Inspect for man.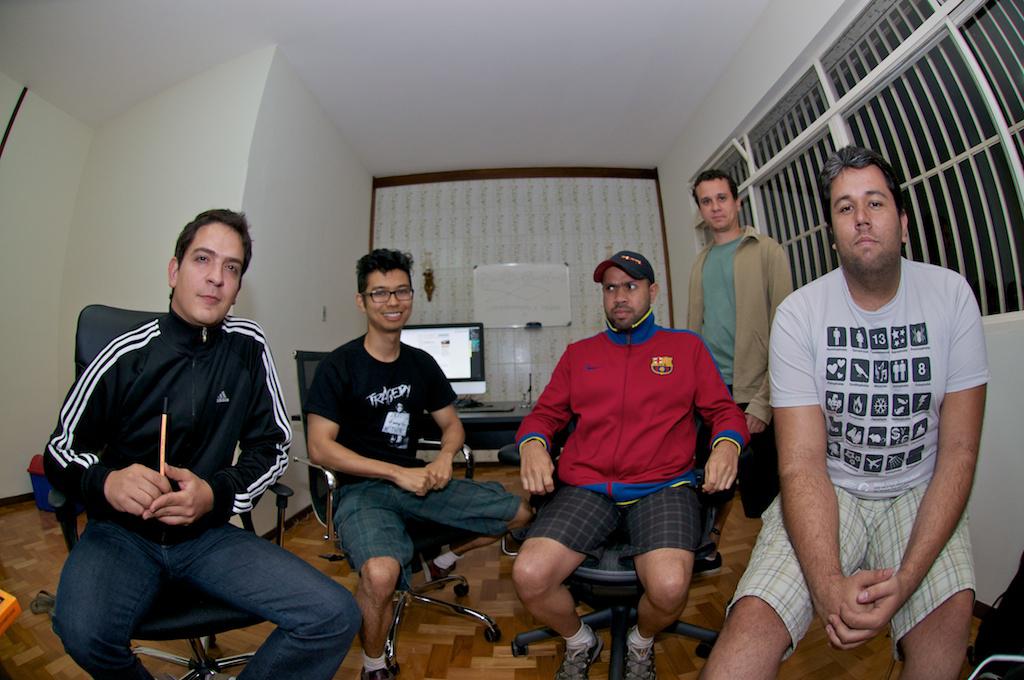
Inspection: [left=702, top=137, right=1000, bottom=679].
